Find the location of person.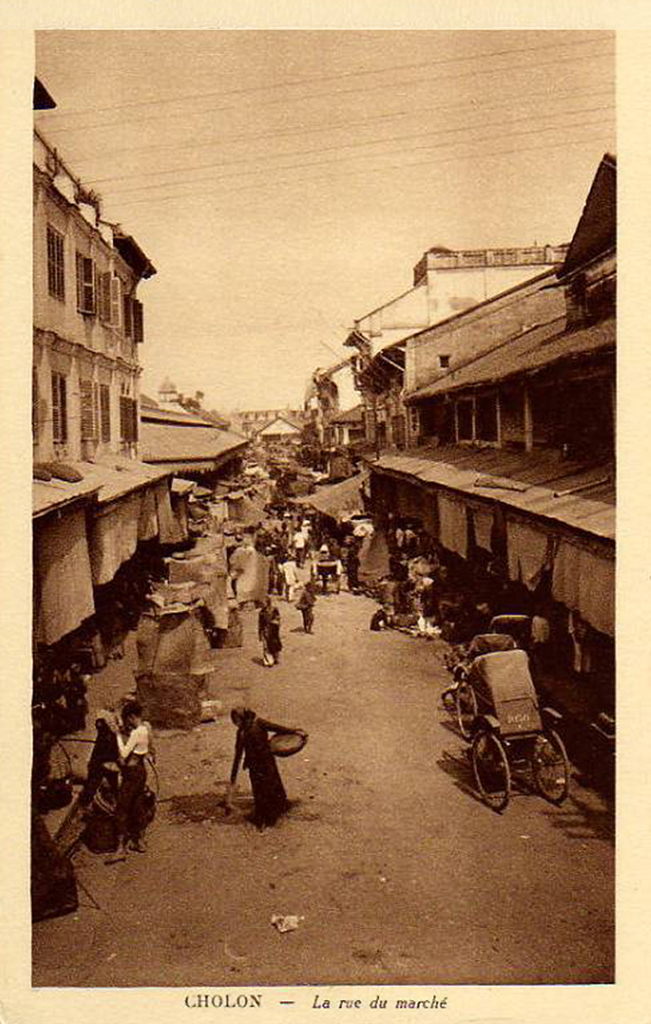
Location: {"left": 107, "top": 695, "right": 159, "bottom": 864}.
